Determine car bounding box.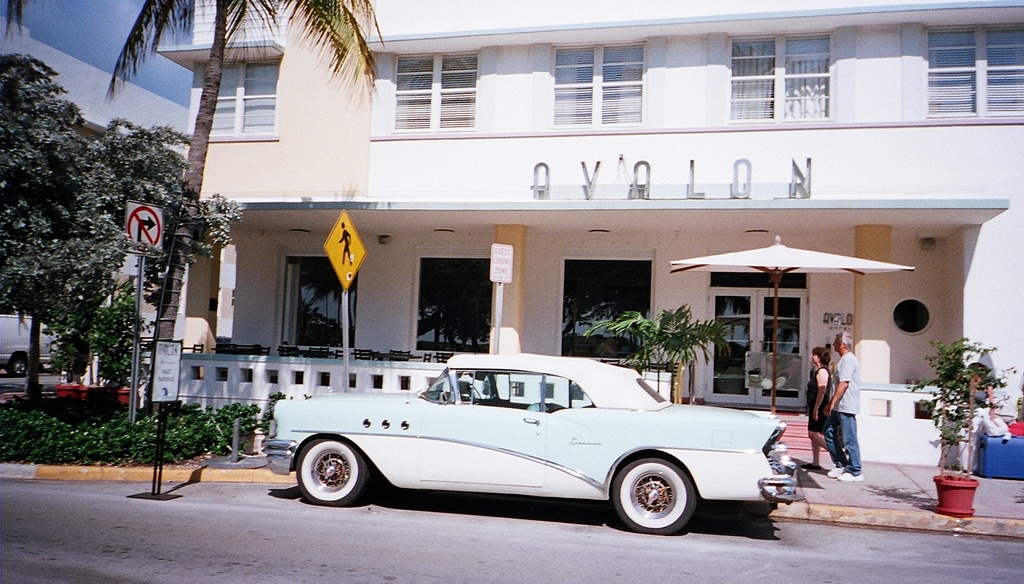
Determined: bbox=(261, 355, 803, 533).
